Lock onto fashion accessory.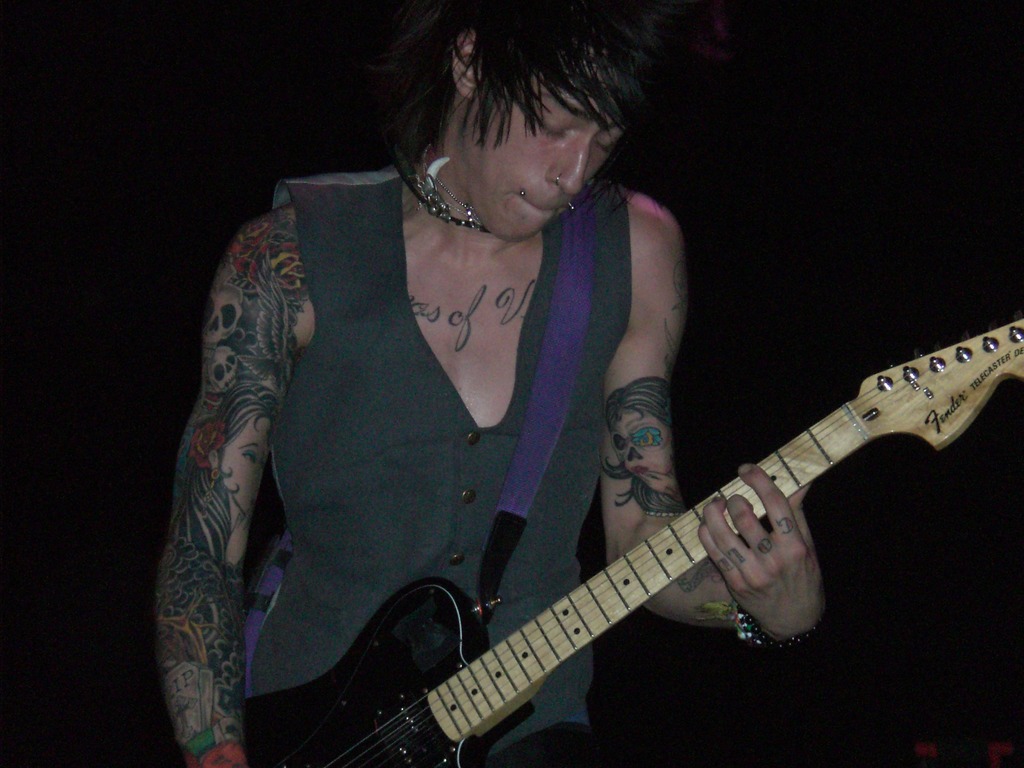
Locked: <region>737, 604, 751, 641</region>.
